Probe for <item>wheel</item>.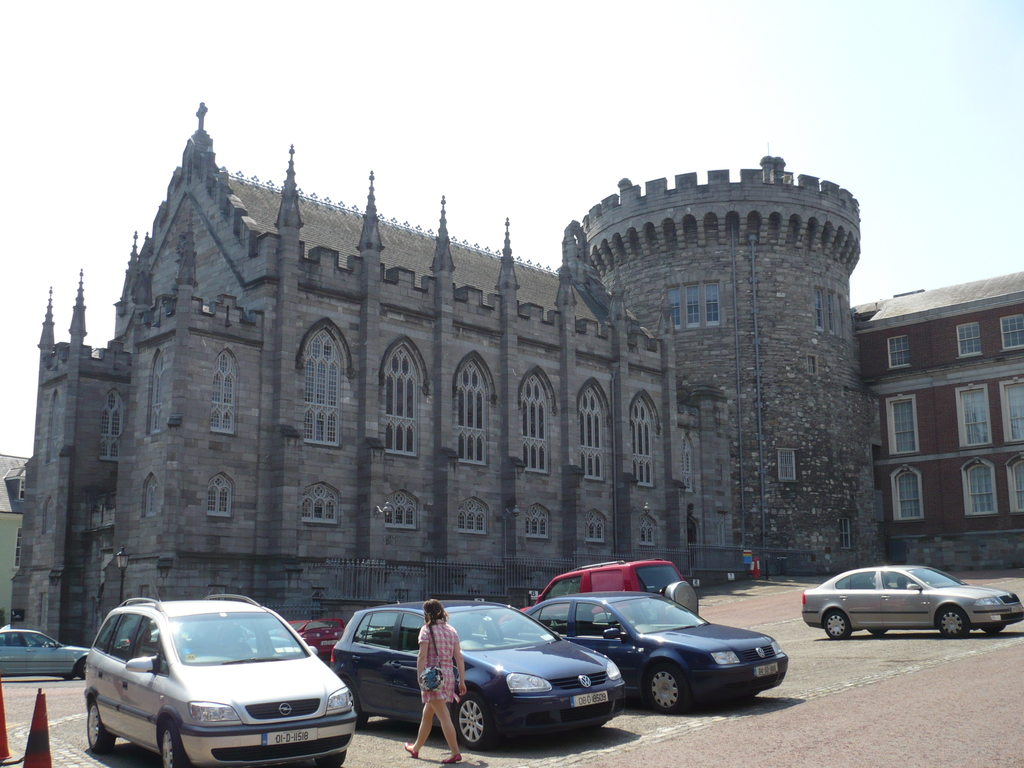
Probe result: [869, 629, 888, 634].
